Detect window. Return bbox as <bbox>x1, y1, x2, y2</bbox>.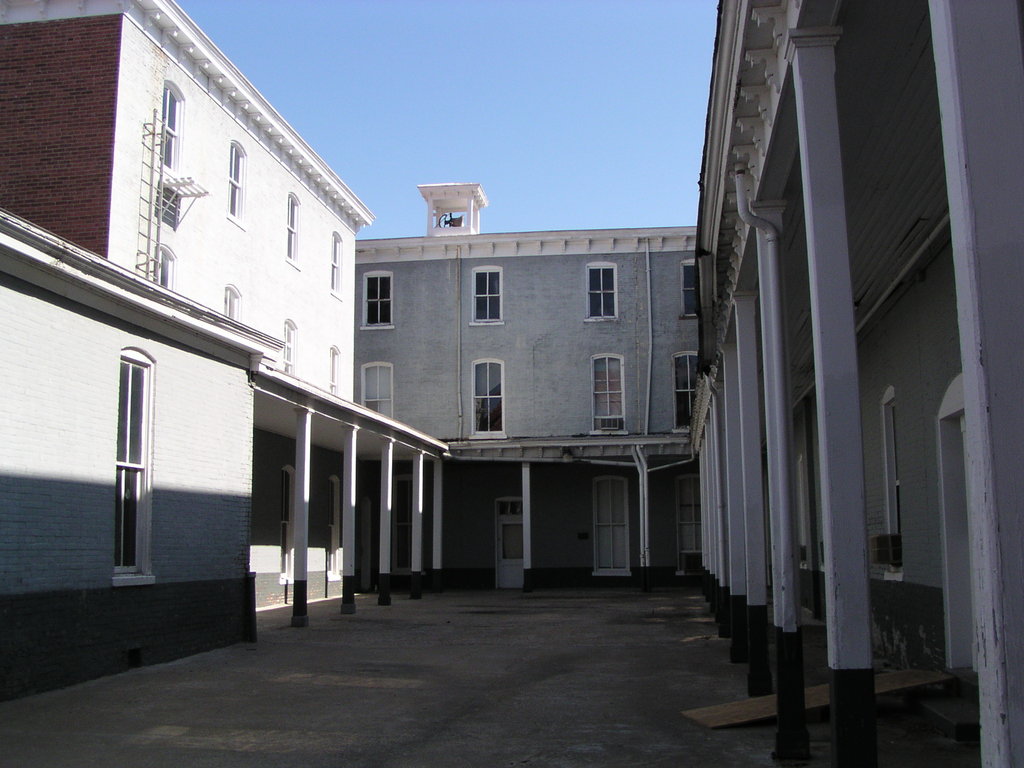
<bbox>364, 363, 394, 421</bbox>.
